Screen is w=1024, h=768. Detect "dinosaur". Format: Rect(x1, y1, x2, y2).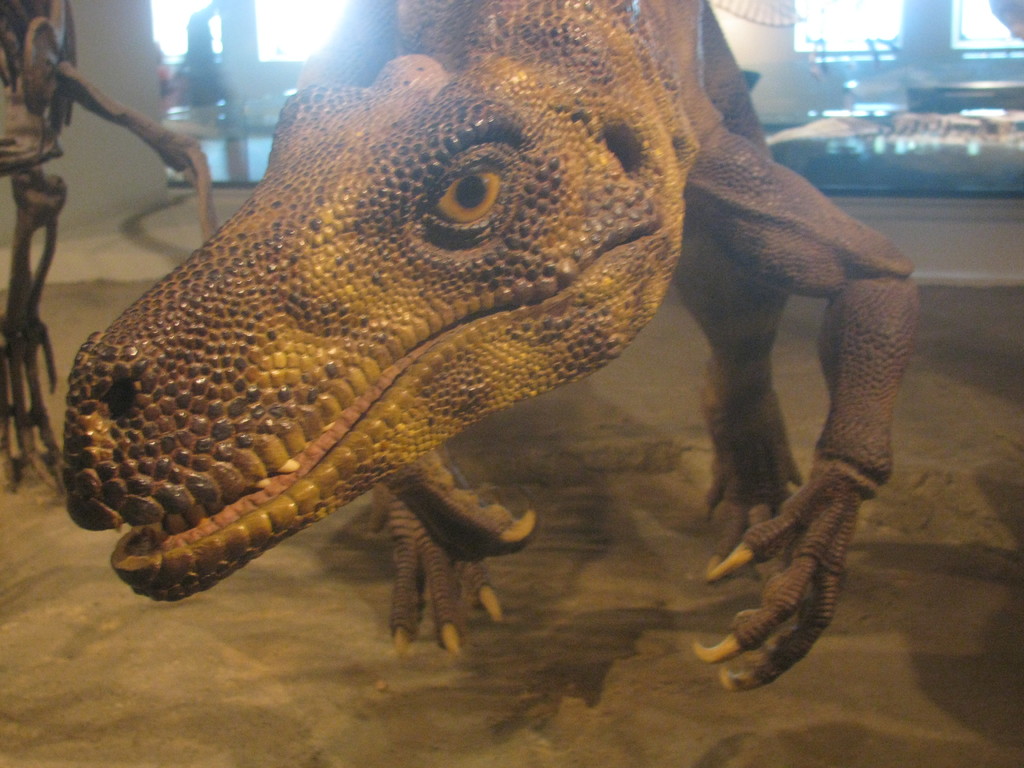
Rect(18, 42, 910, 681).
